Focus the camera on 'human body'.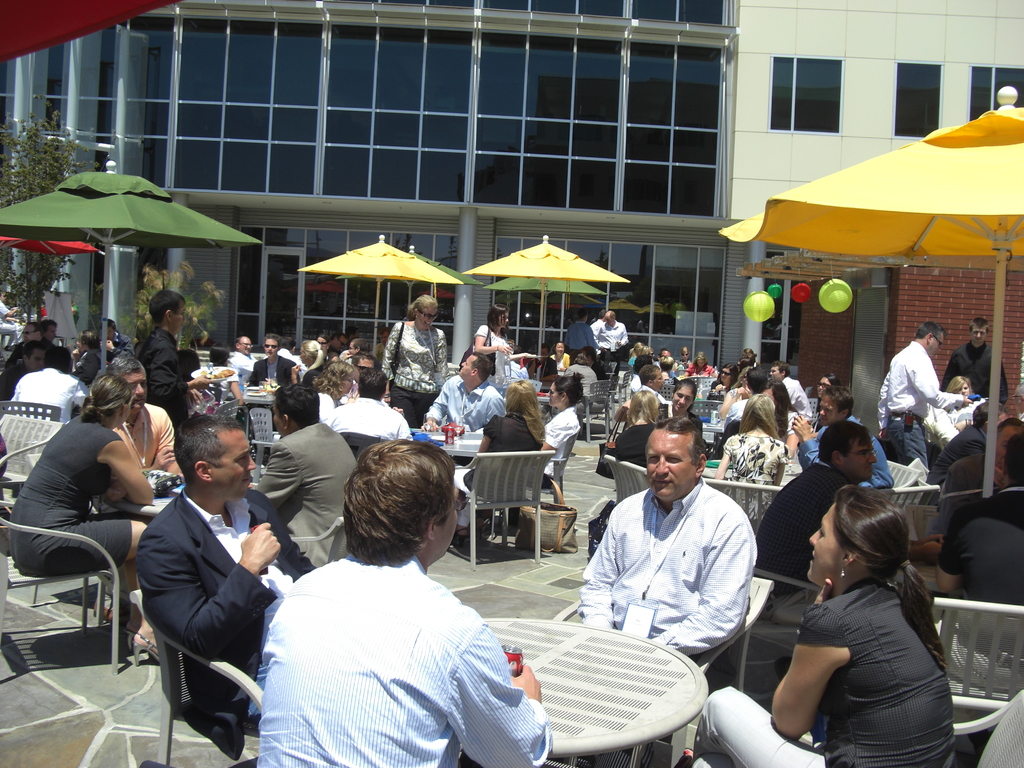
Focus region: 408,352,513,436.
